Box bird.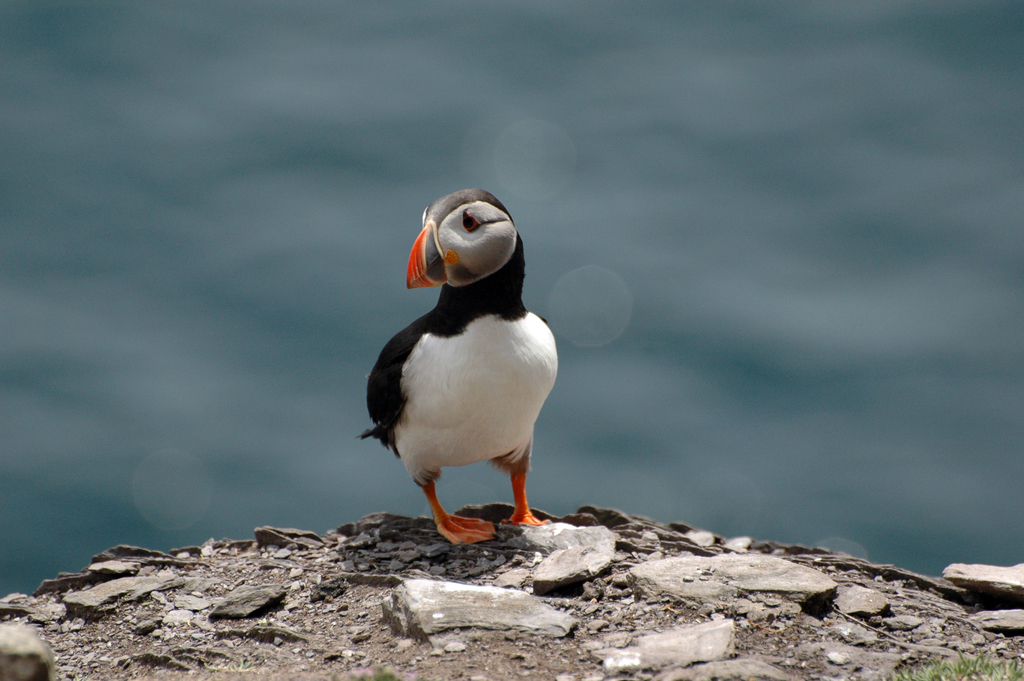
locate(360, 184, 560, 546).
